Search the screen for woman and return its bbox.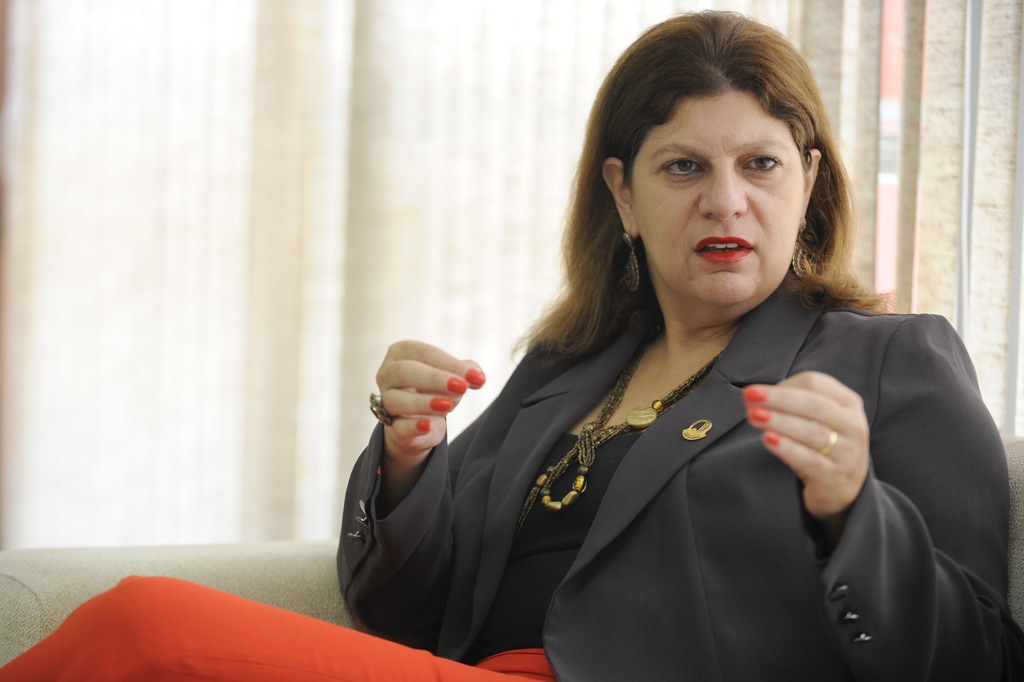
Found: (left=399, top=33, right=945, bottom=681).
